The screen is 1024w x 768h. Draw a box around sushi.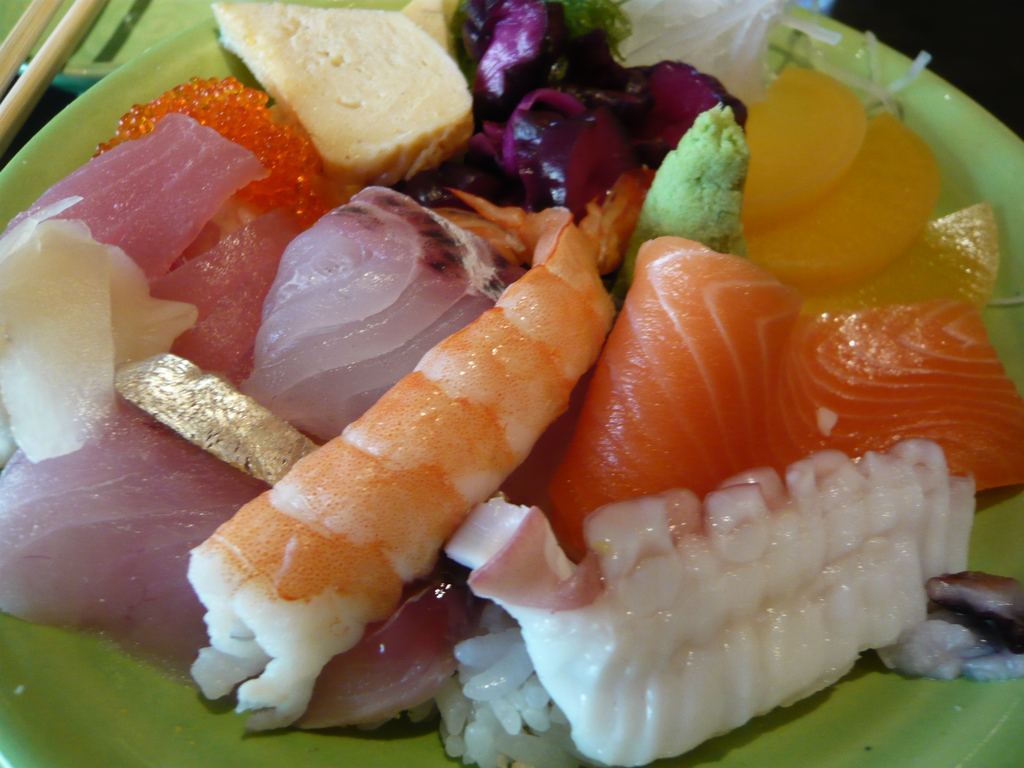
Rect(436, 438, 977, 767).
